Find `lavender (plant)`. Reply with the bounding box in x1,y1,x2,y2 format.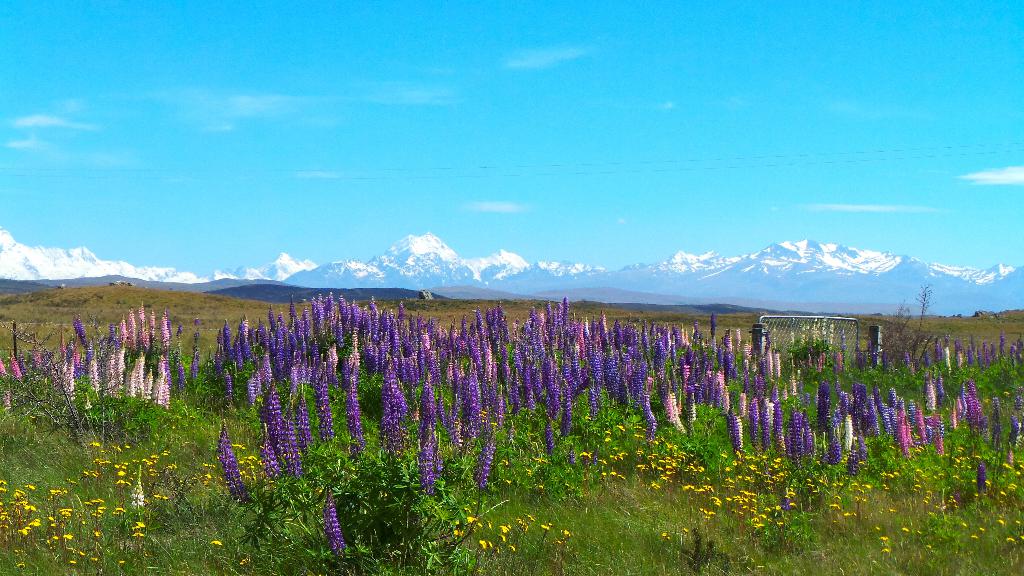
976,468,988,492.
